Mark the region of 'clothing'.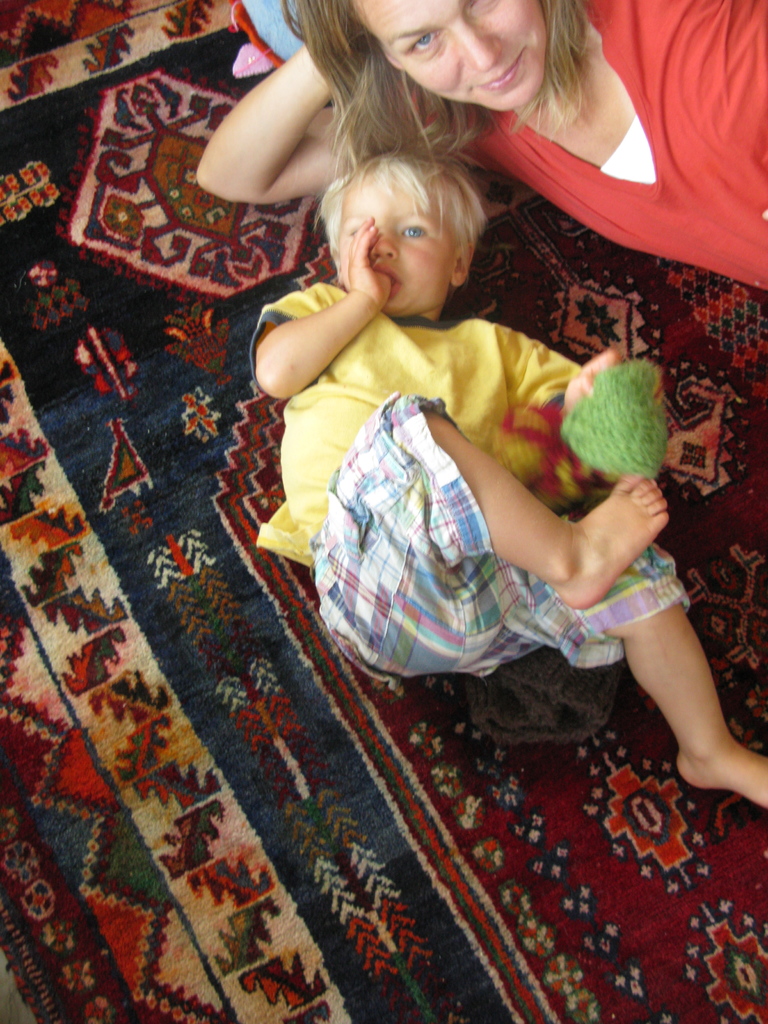
Region: crop(379, 0, 767, 293).
